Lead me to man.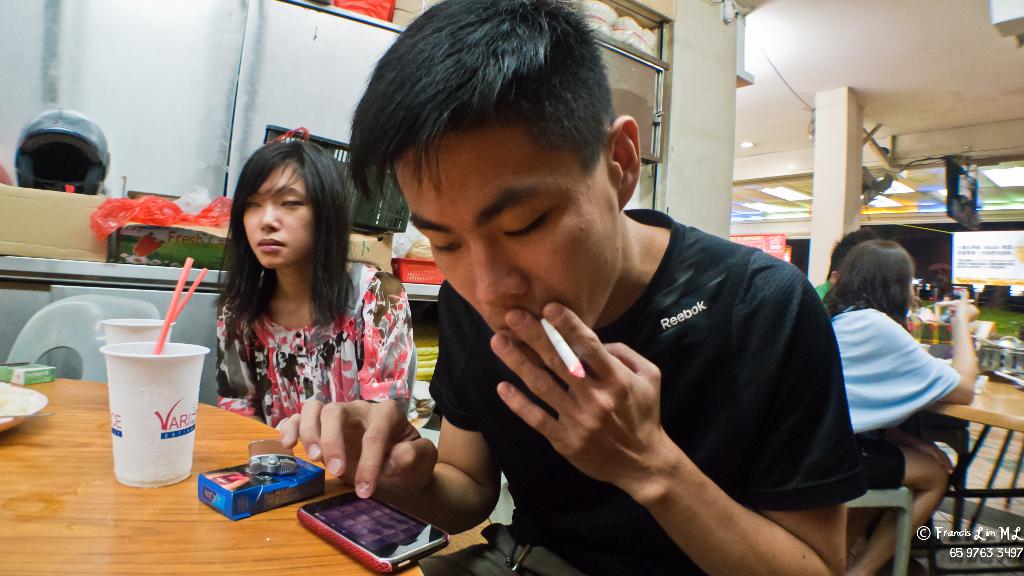
Lead to rect(299, 56, 867, 531).
